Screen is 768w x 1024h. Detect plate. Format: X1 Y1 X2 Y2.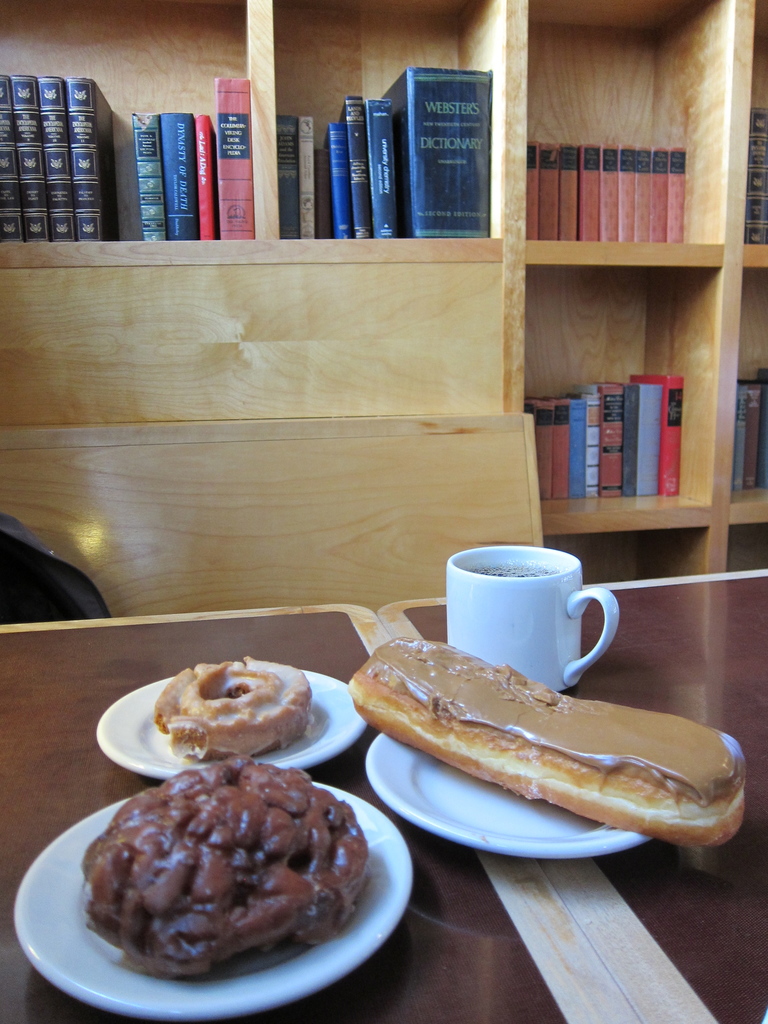
365 724 652 863.
